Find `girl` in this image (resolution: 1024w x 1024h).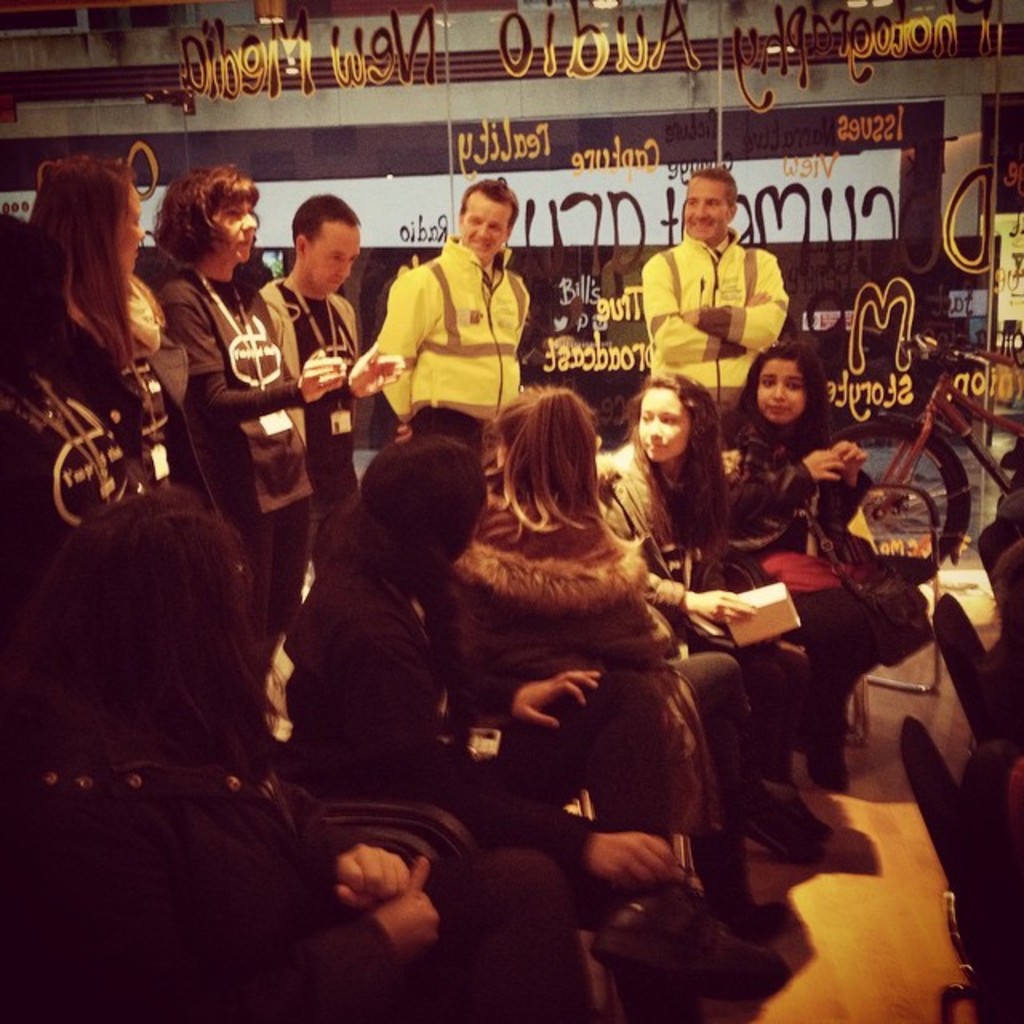
locate(603, 370, 824, 862).
